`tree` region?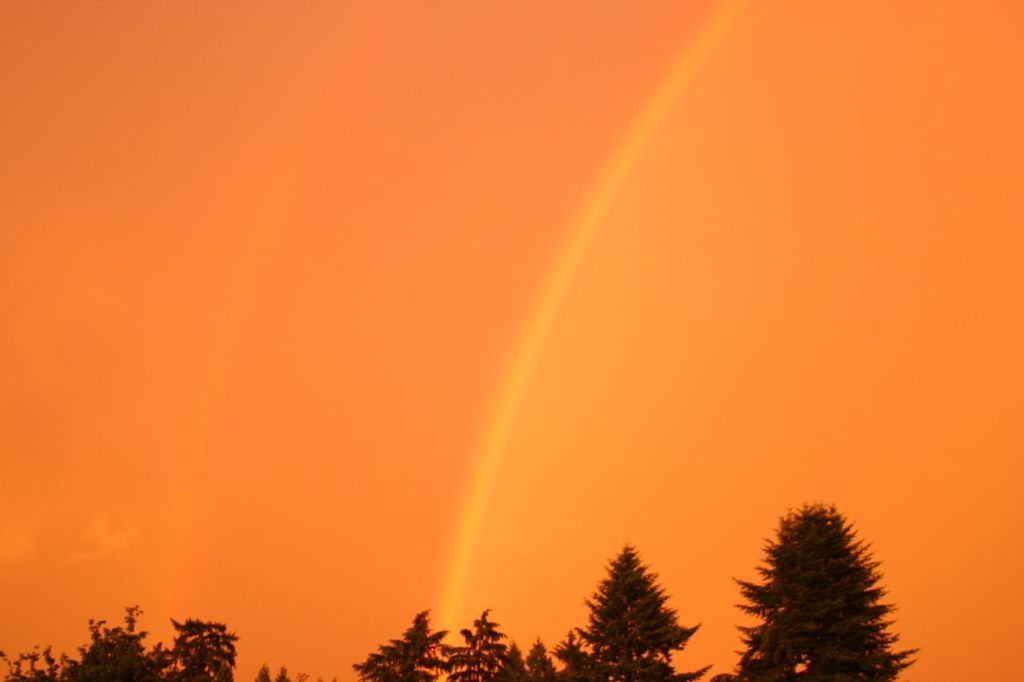
(left=69, top=588, right=171, bottom=681)
